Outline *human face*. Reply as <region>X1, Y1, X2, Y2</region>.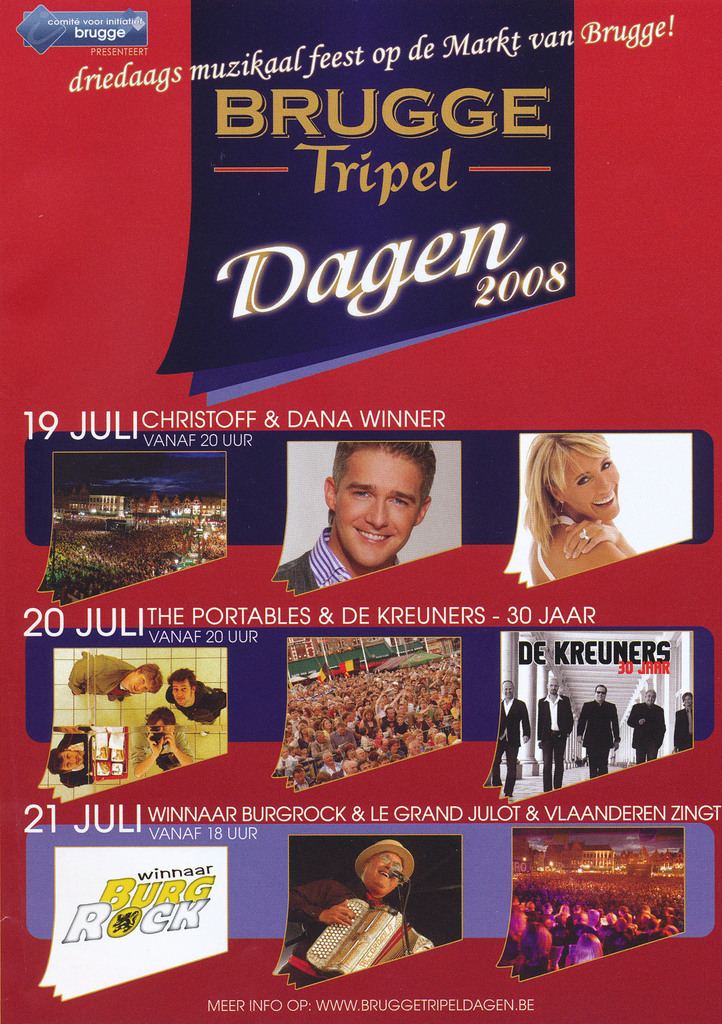
<region>172, 678, 188, 708</region>.
